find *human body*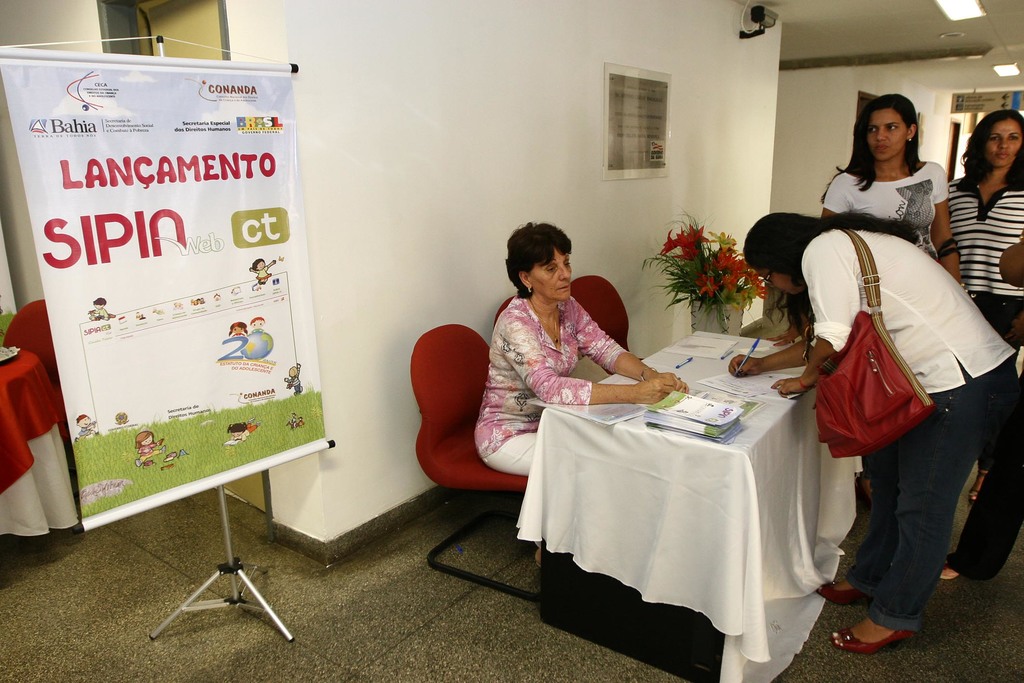
<region>730, 211, 1018, 654</region>
